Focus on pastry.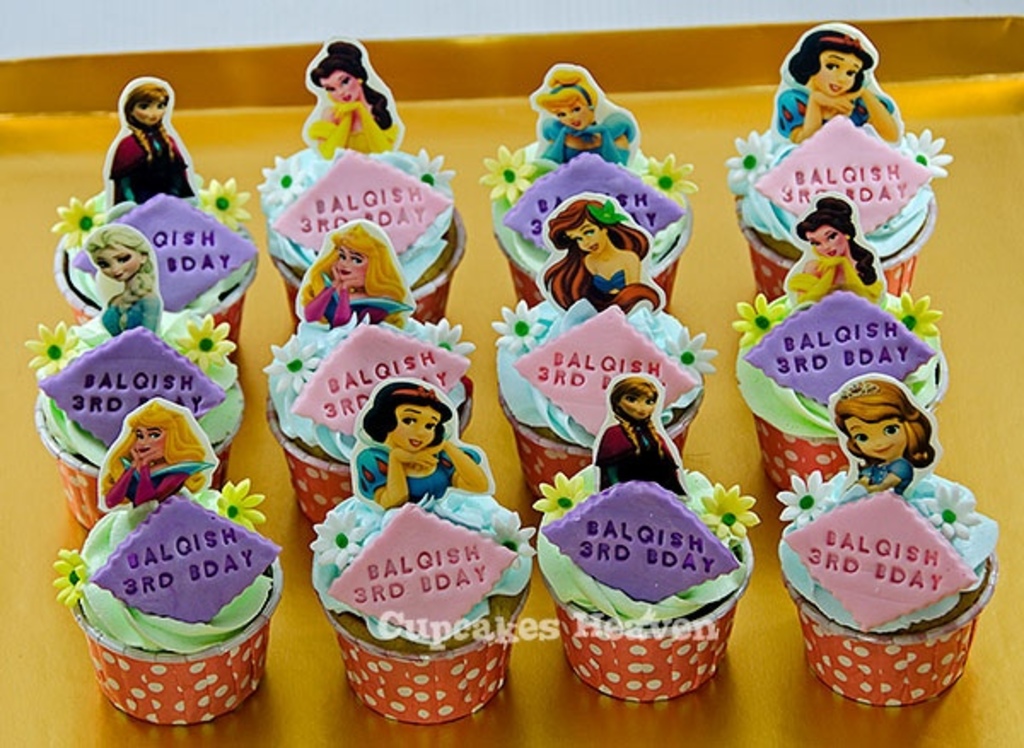
Focused at l=51, t=188, r=254, b=345.
